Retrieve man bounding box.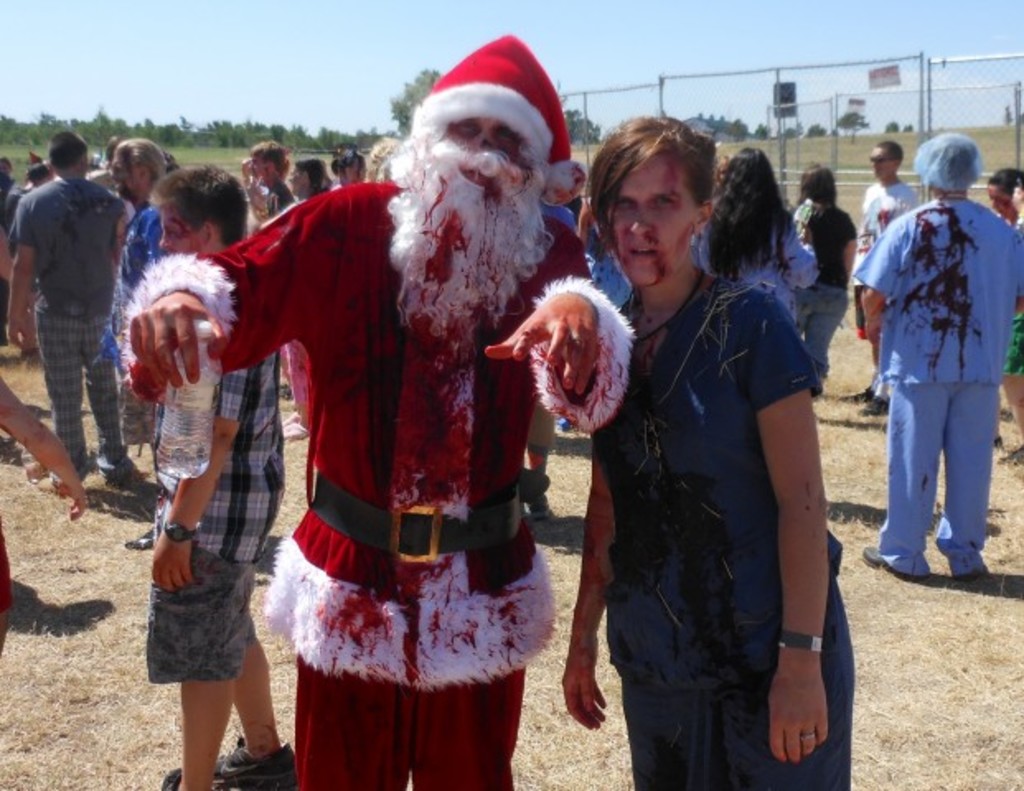
Bounding box: 856/132/1022/575.
